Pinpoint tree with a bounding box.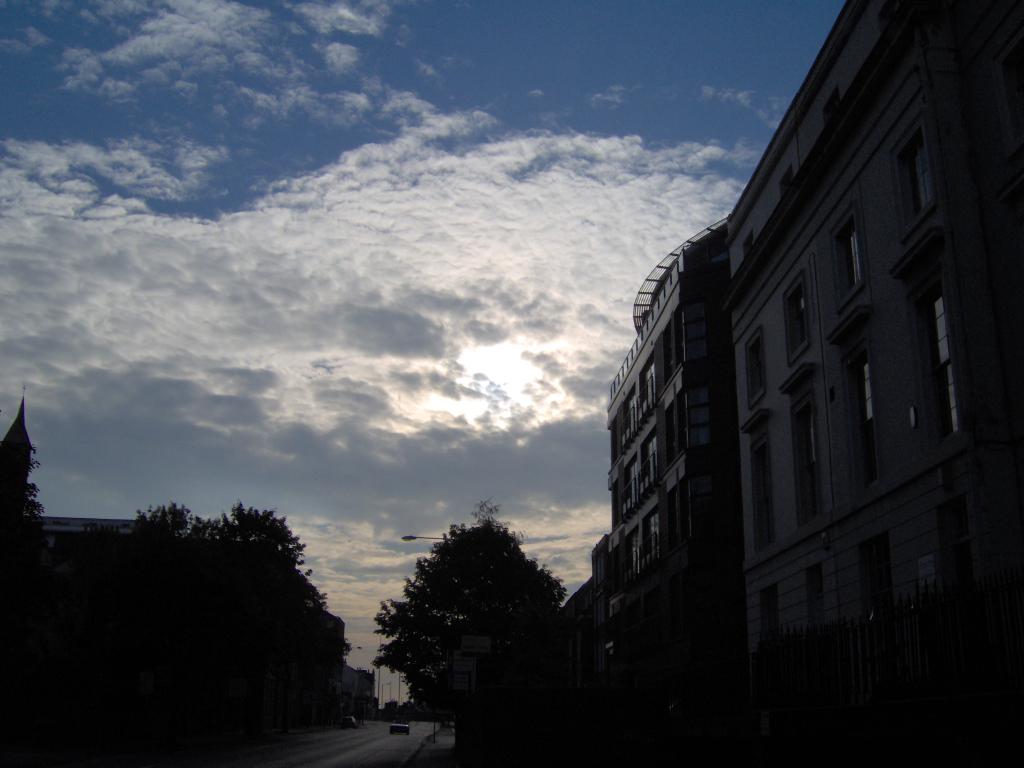
113 503 341 726.
